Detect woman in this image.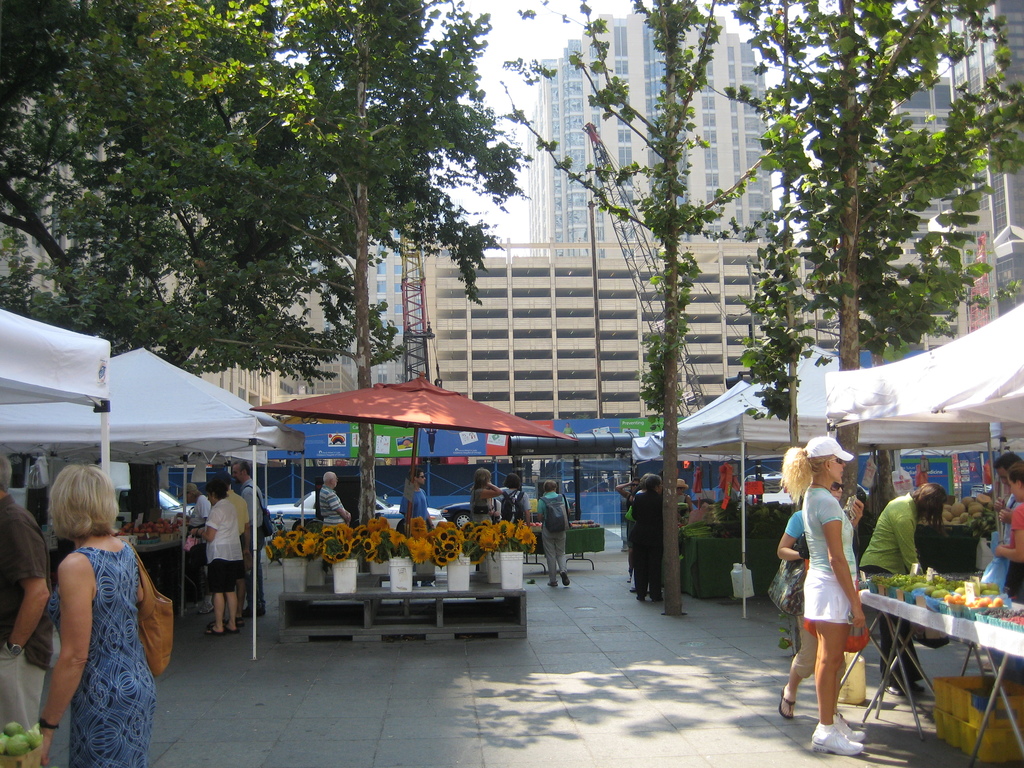
Detection: (776, 478, 866, 726).
